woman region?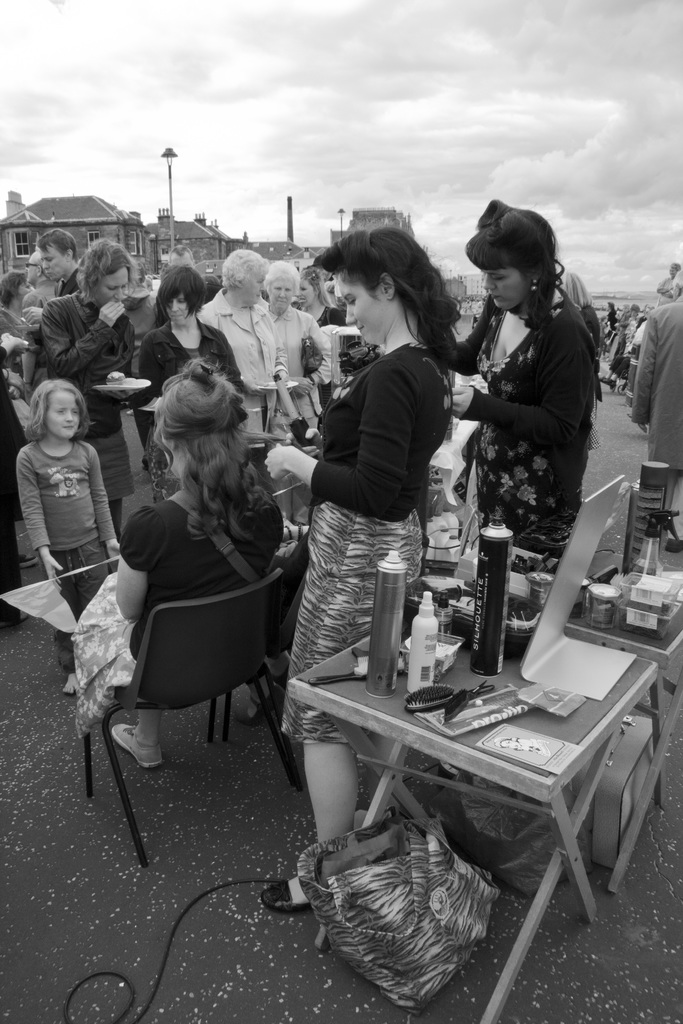
l=299, t=265, r=358, b=340
